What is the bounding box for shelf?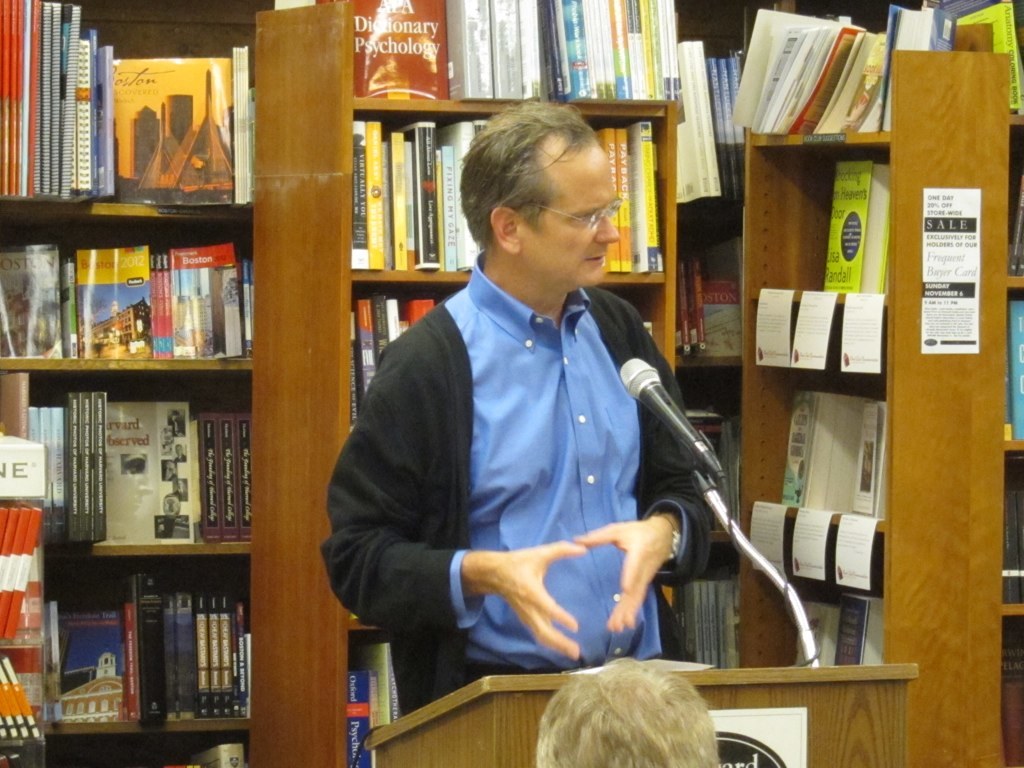
rect(741, 125, 885, 298).
